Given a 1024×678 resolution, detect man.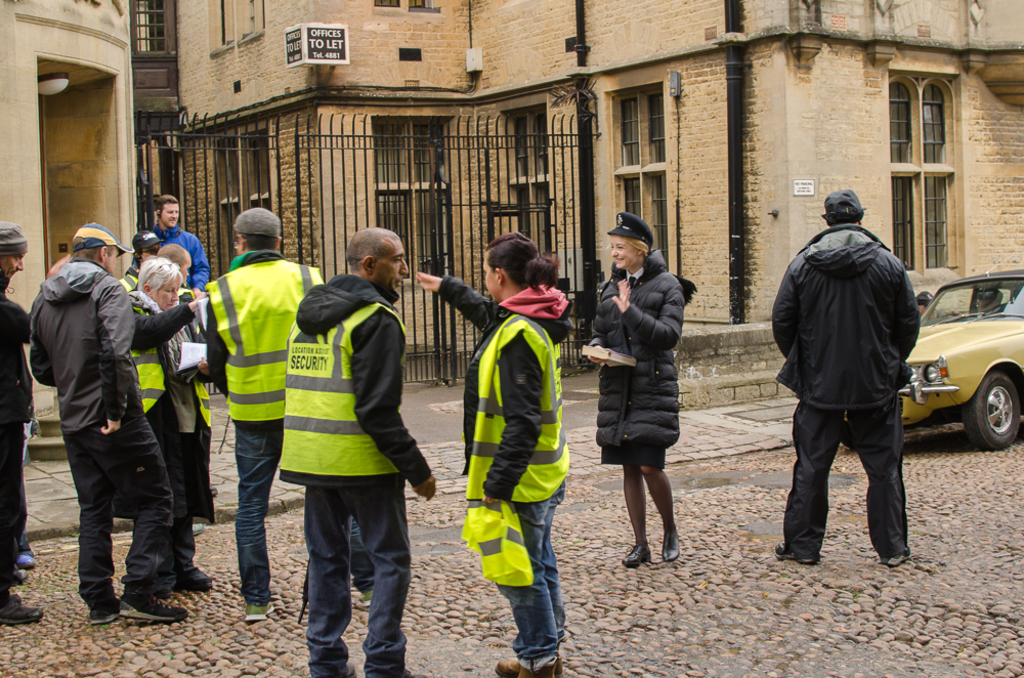
BBox(0, 229, 32, 627).
